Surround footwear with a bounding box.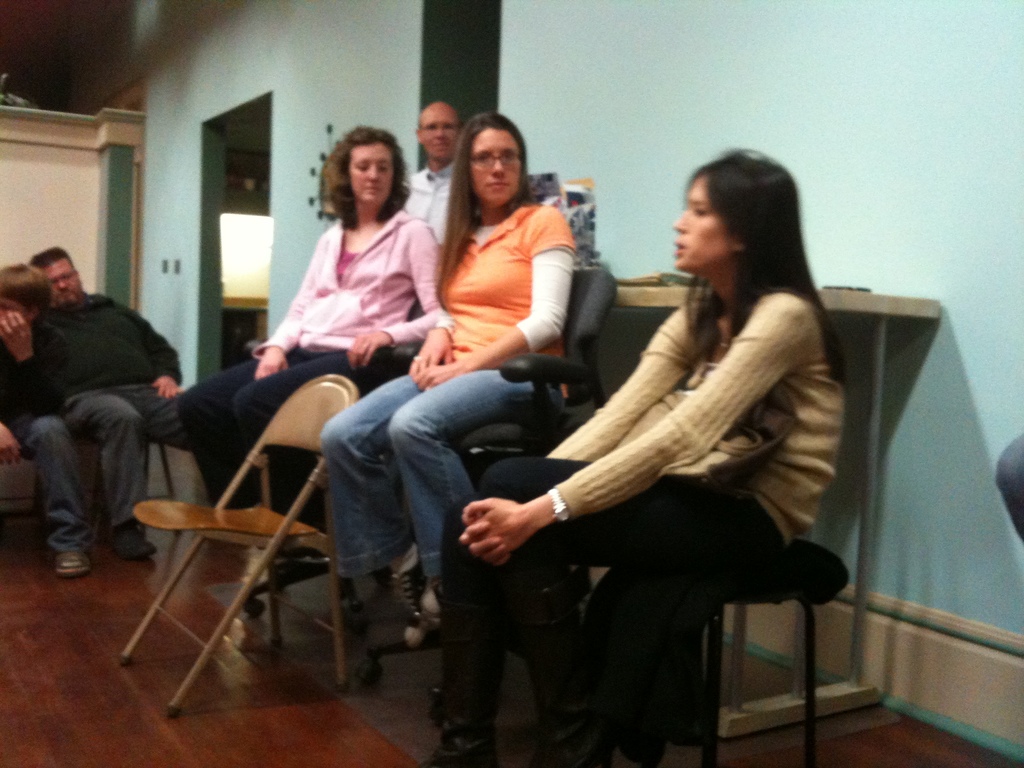
crop(108, 522, 154, 561).
